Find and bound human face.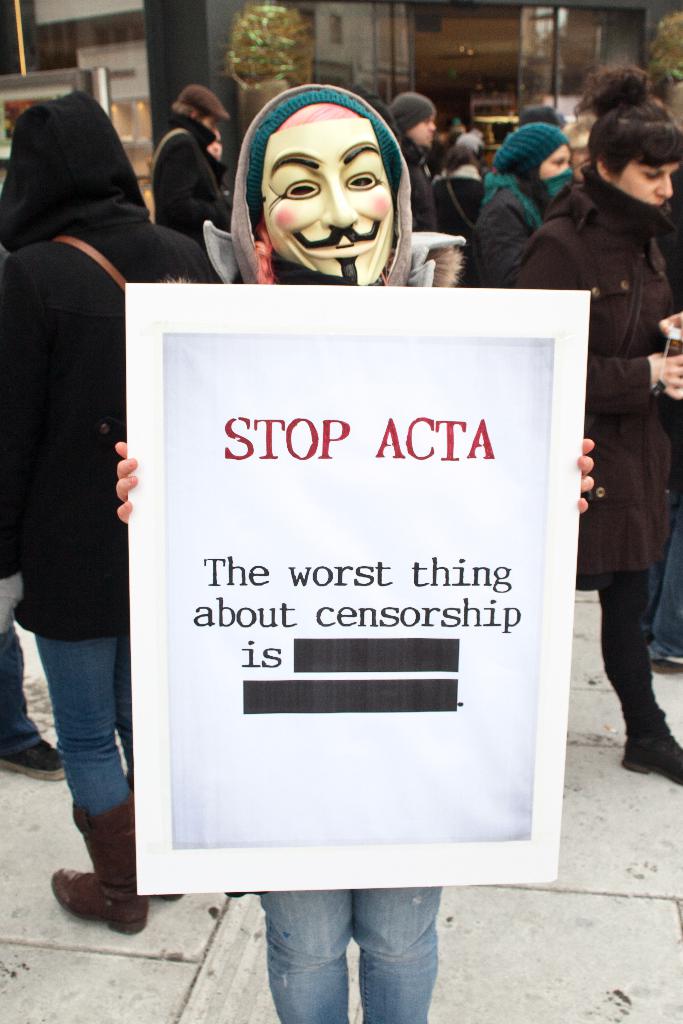
Bound: crop(261, 120, 396, 281).
